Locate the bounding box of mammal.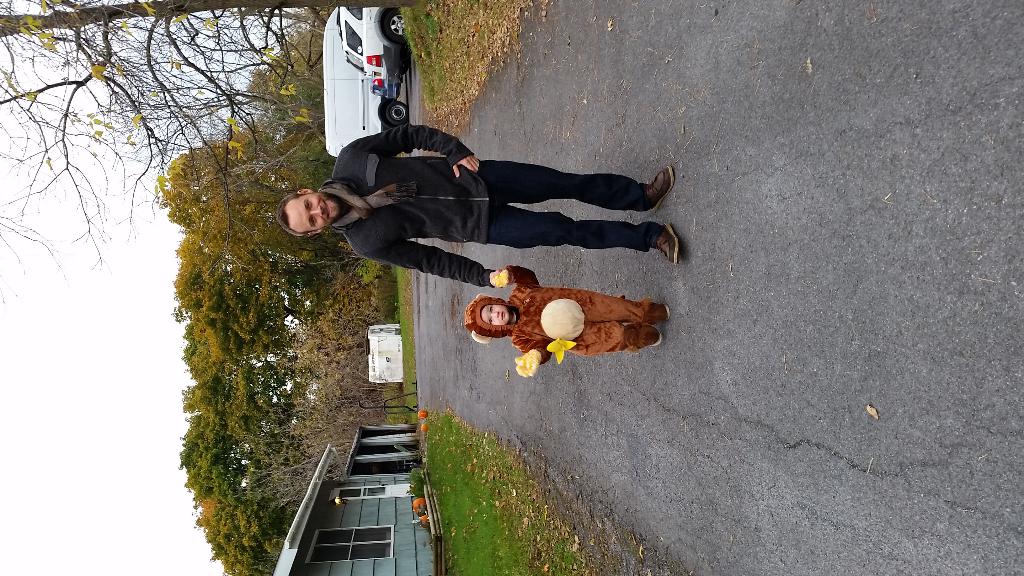
Bounding box: [x1=464, y1=265, x2=666, y2=374].
